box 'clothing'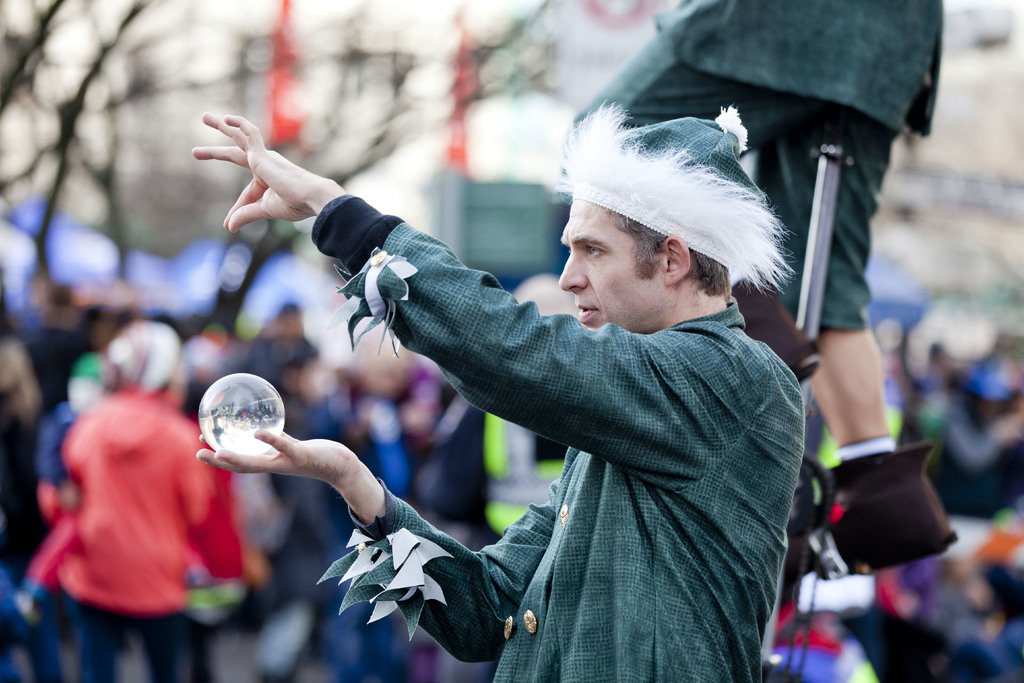
885,393,1002,513
